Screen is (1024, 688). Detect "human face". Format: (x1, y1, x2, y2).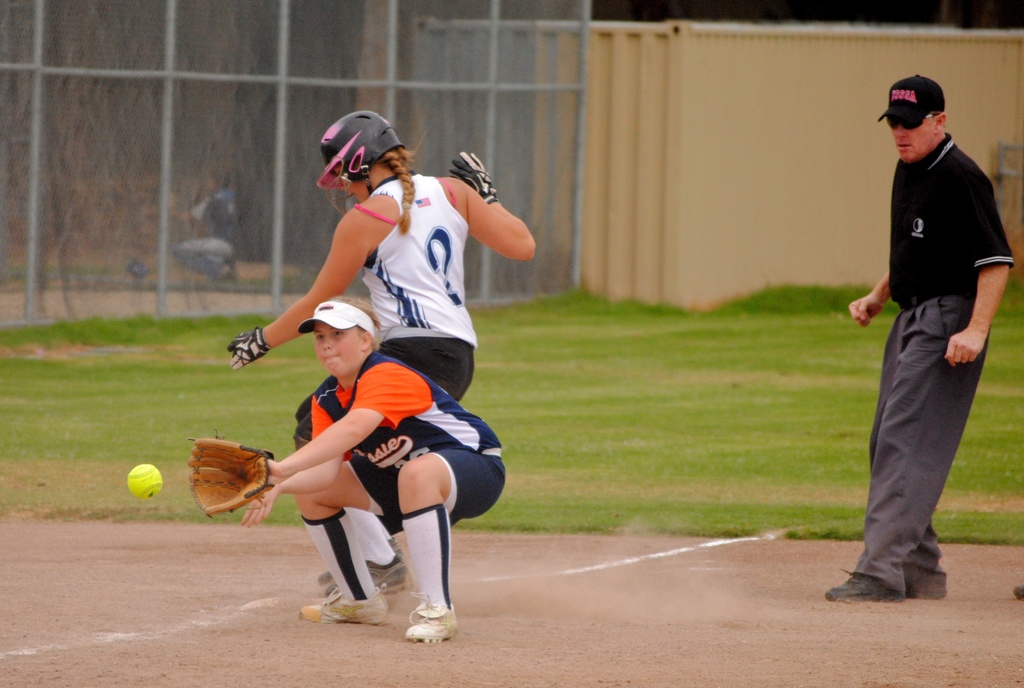
(314, 321, 364, 380).
